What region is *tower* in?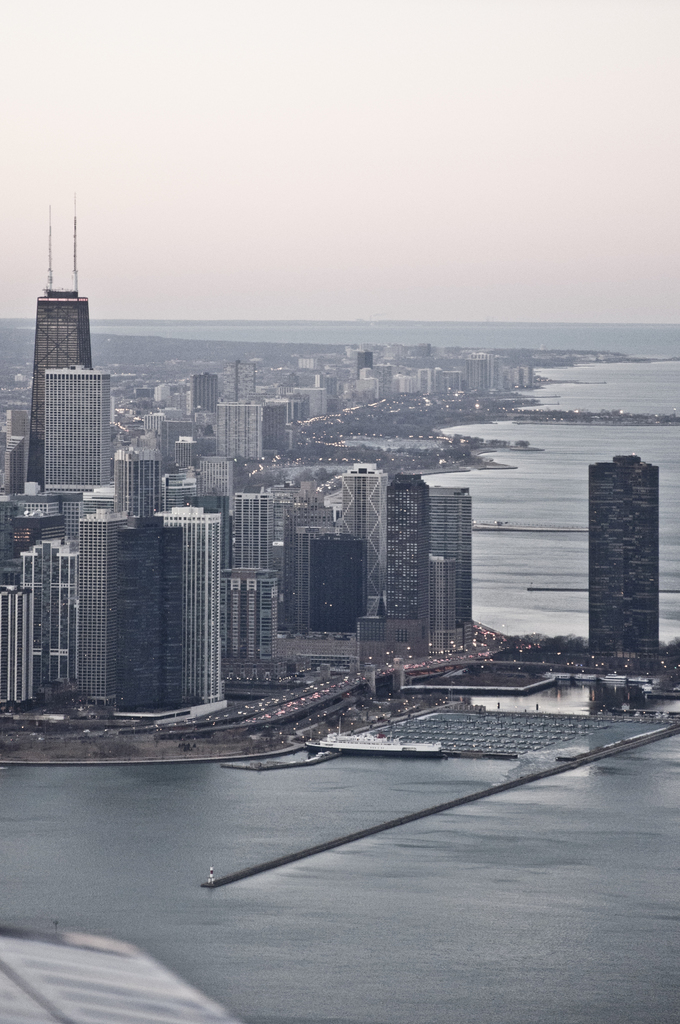
Rect(328, 476, 390, 603).
